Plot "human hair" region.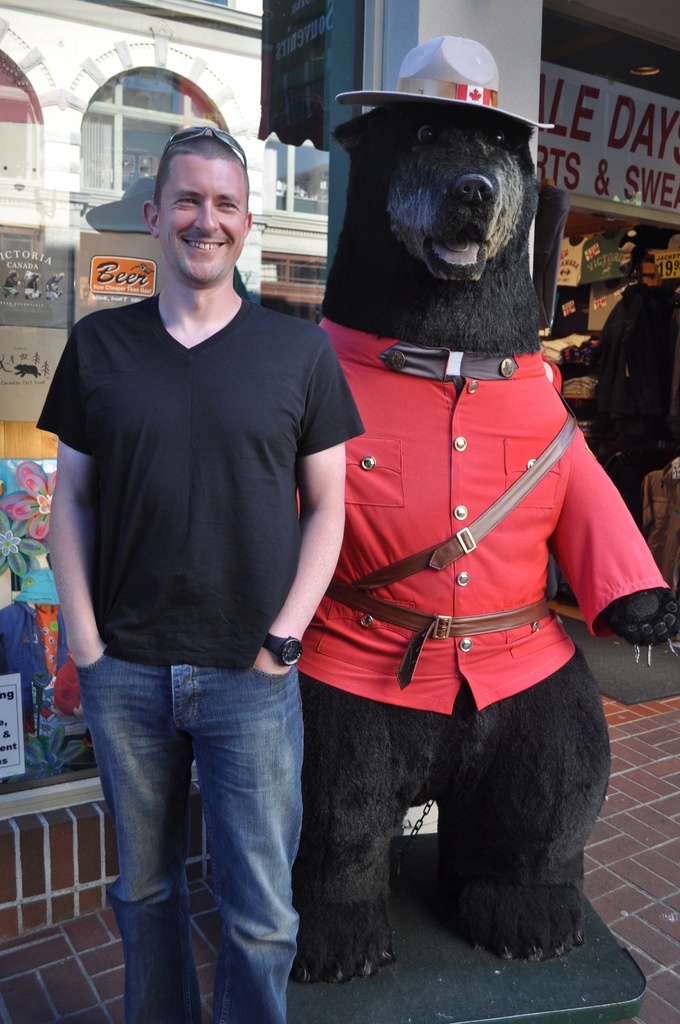
Plotted at (x1=154, y1=135, x2=250, y2=207).
